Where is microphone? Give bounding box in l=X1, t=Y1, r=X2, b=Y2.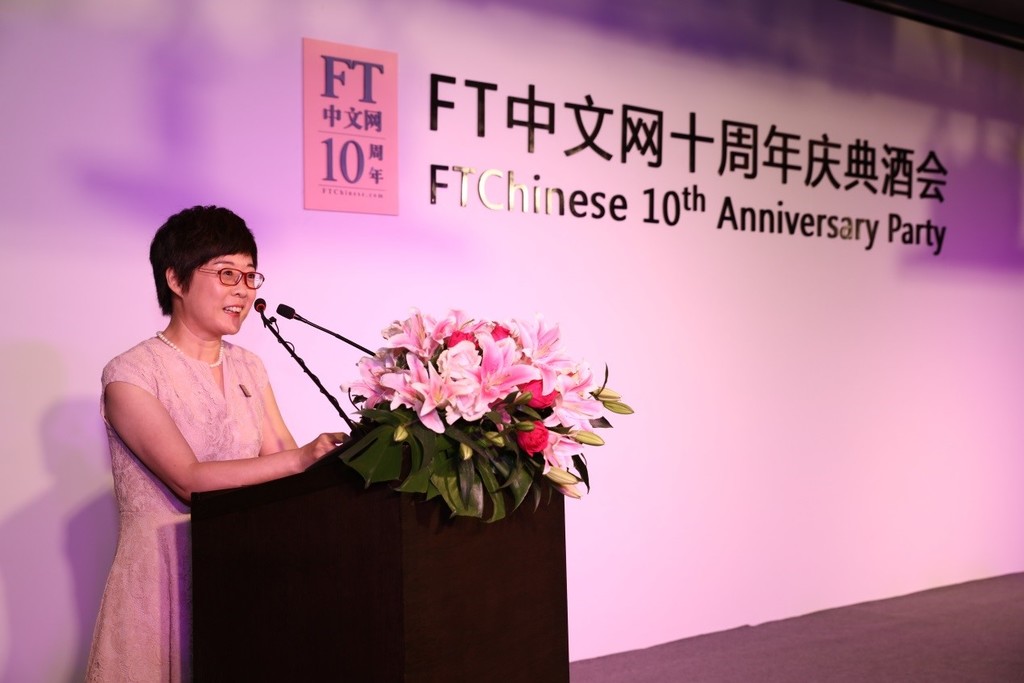
l=279, t=300, r=297, b=316.
